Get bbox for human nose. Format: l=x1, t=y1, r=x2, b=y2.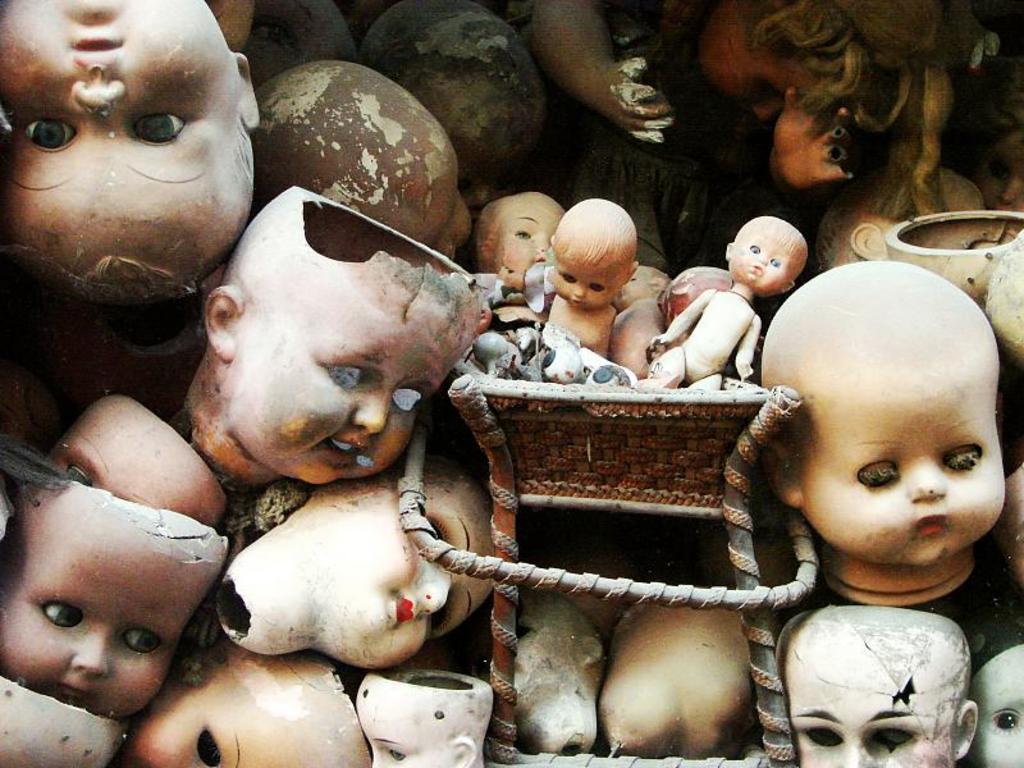
l=351, t=389, r=392, b=433.
